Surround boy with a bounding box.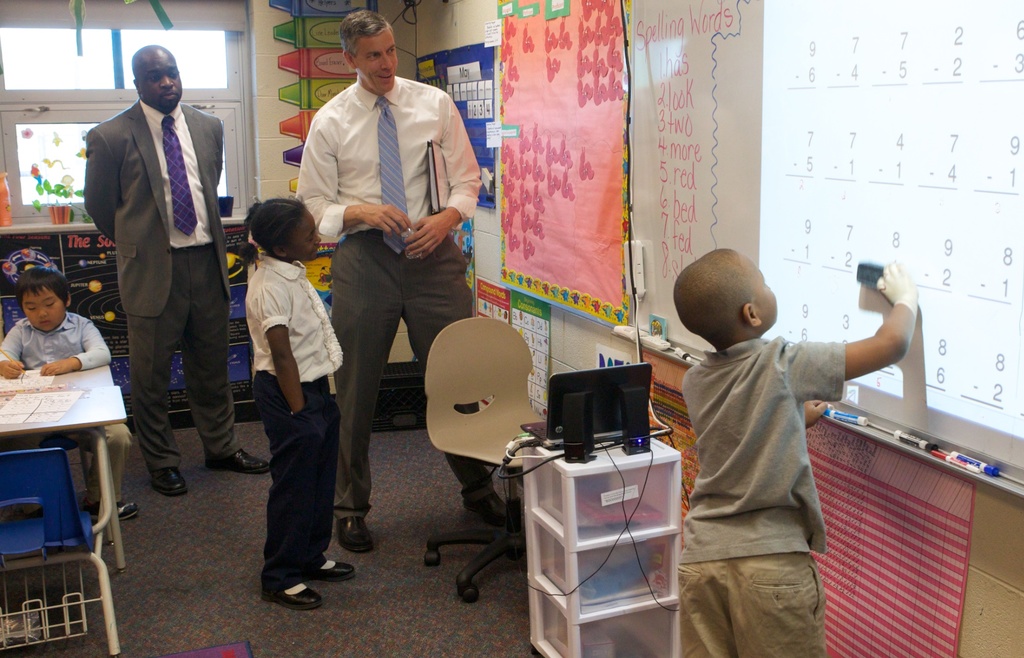
x1=654, y1=230, x2=889, y2=657.
